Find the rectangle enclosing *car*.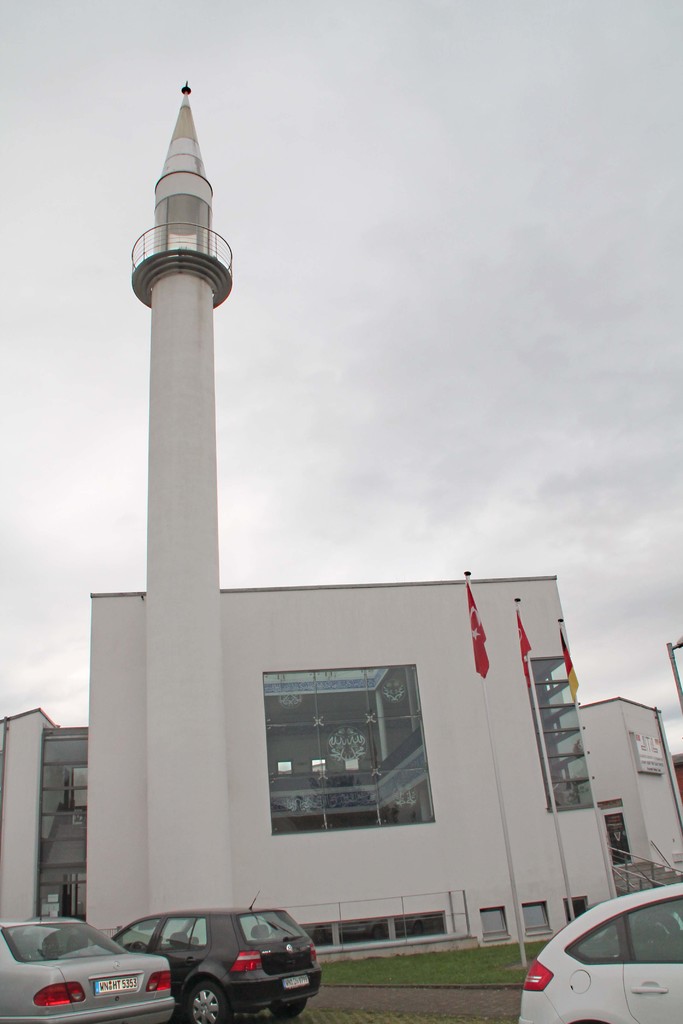
<bbox>92, 909, 320, 1019</bbox>.
